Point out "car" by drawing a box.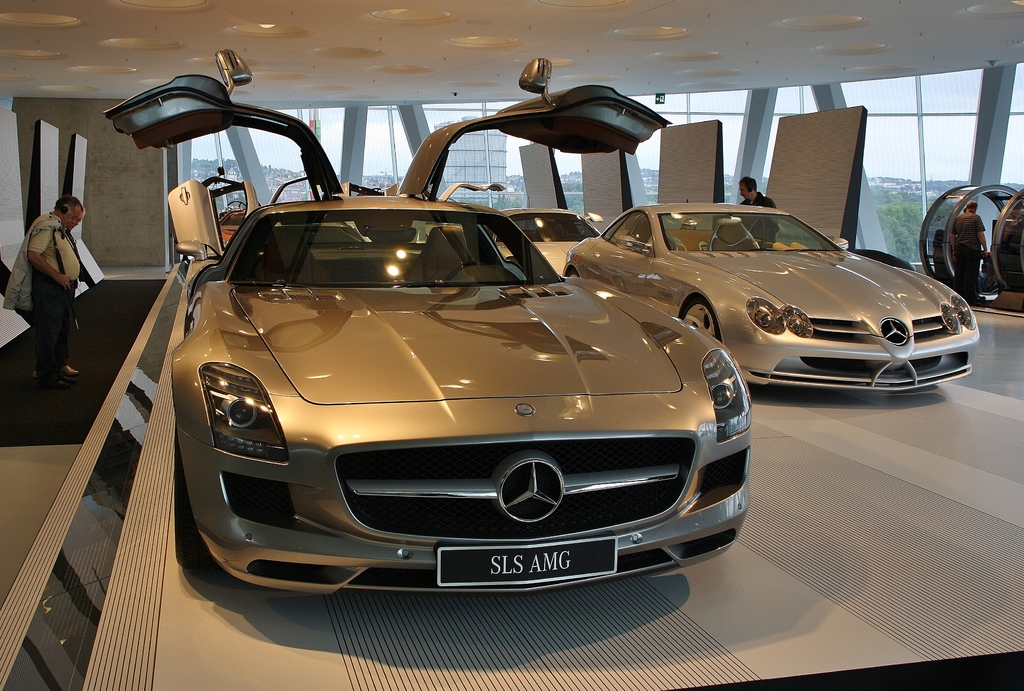
crop(493, 206, 602, 277).
